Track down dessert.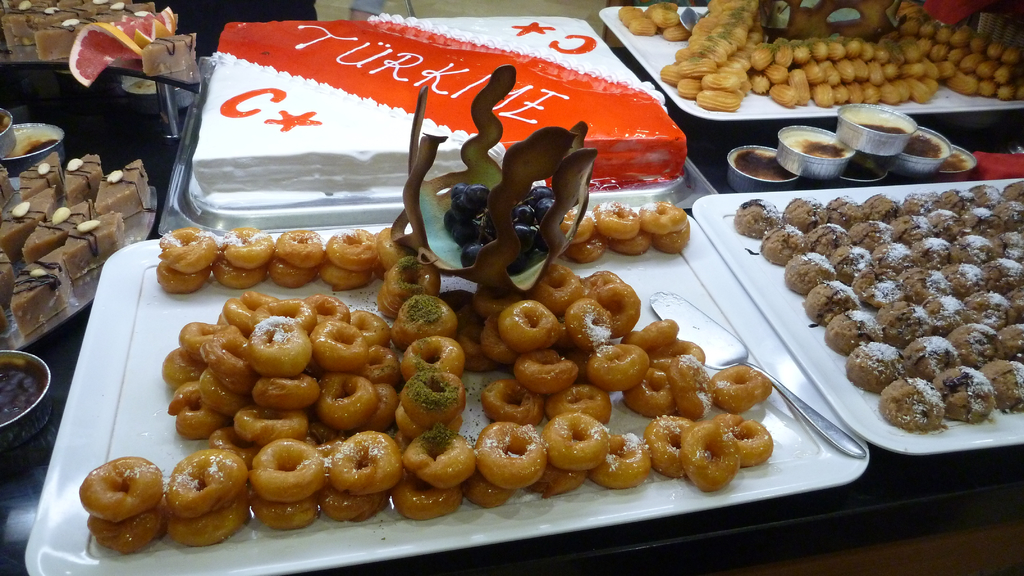
Tracked to (596, 428, 631, 484).
